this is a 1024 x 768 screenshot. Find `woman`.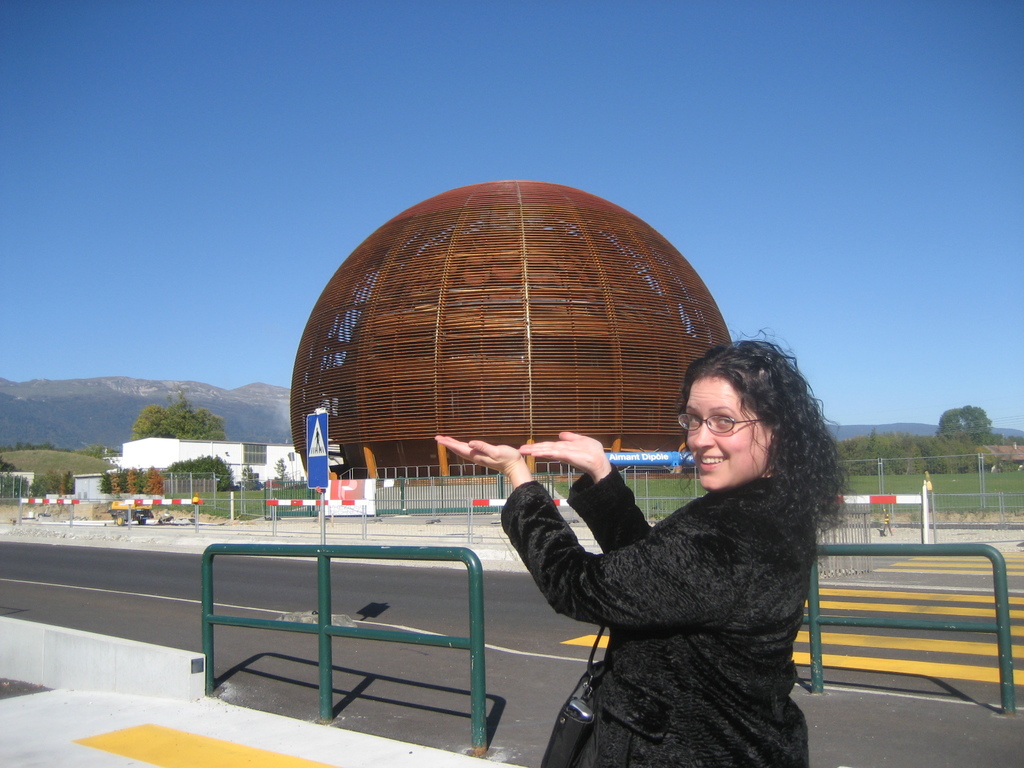
Bounding box: box(504, 331, 842, 761).
